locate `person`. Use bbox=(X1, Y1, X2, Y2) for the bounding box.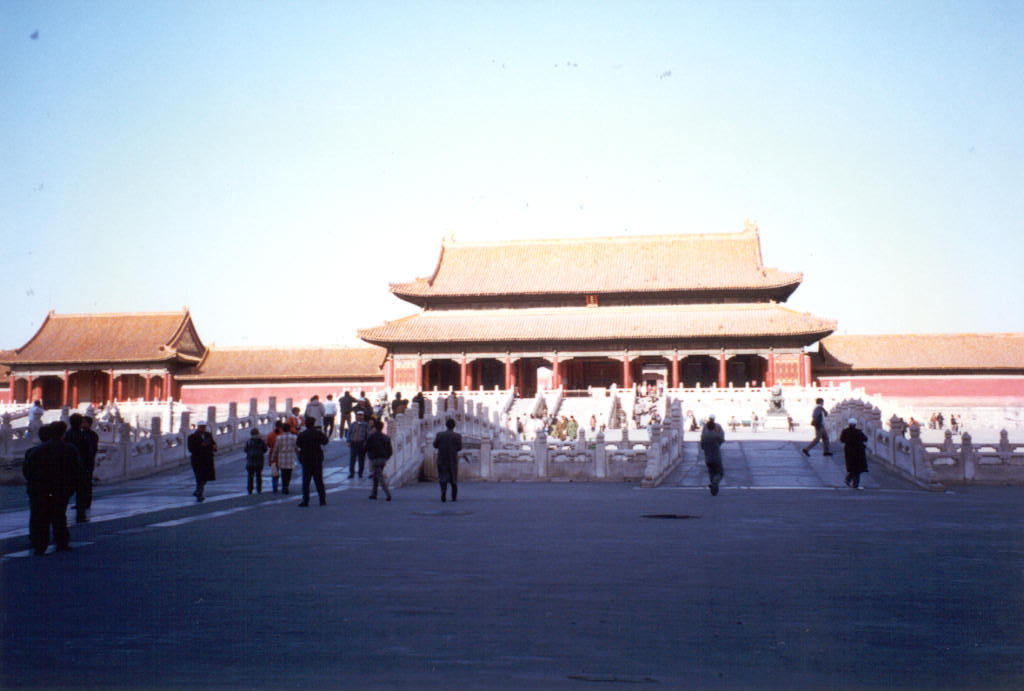
bbox=(22, 421, 67, 552).
